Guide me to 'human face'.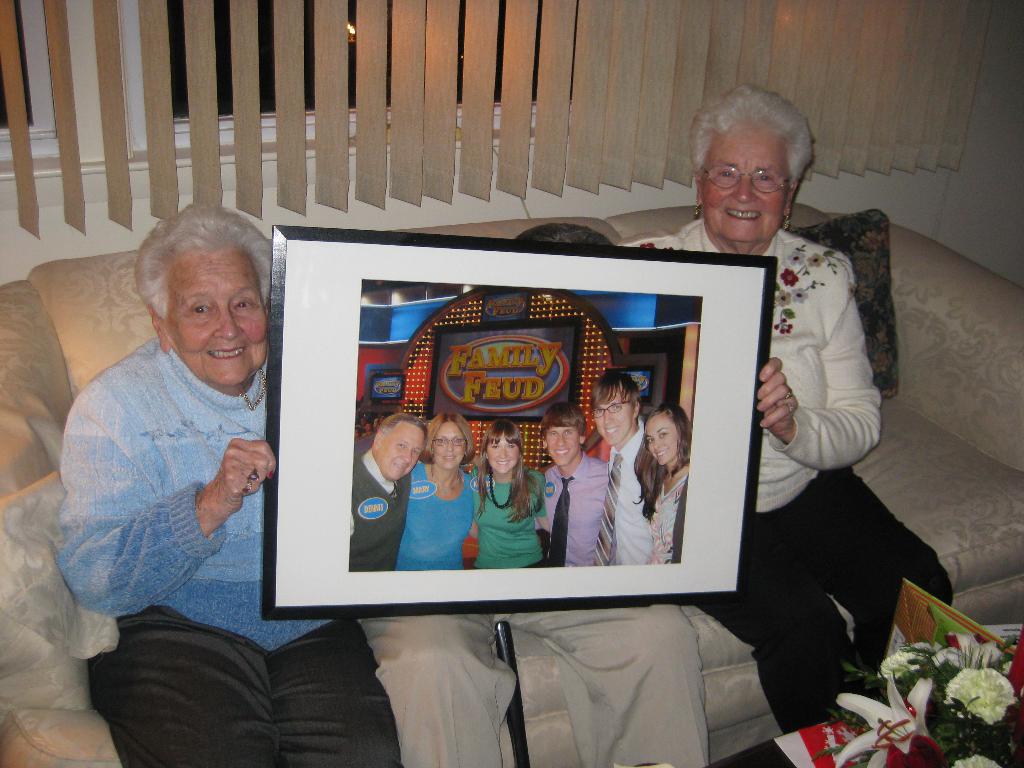
Guidance: box(540, 417, 586, 467).
